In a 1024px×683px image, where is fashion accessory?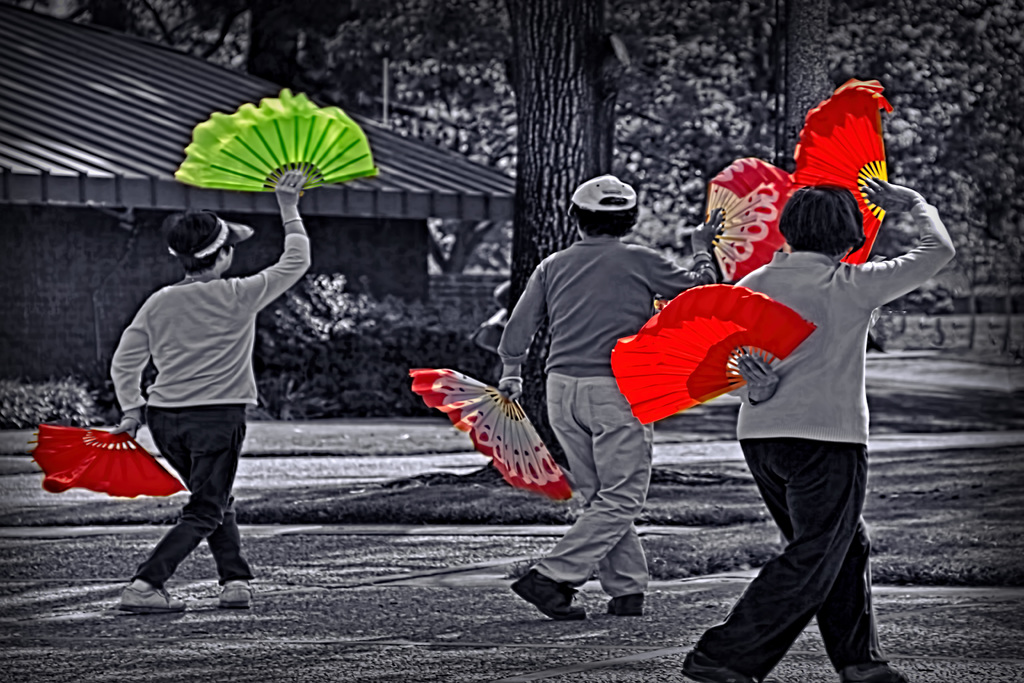
pyautogui.locateOnScreen(177, 88, 387, 193).
